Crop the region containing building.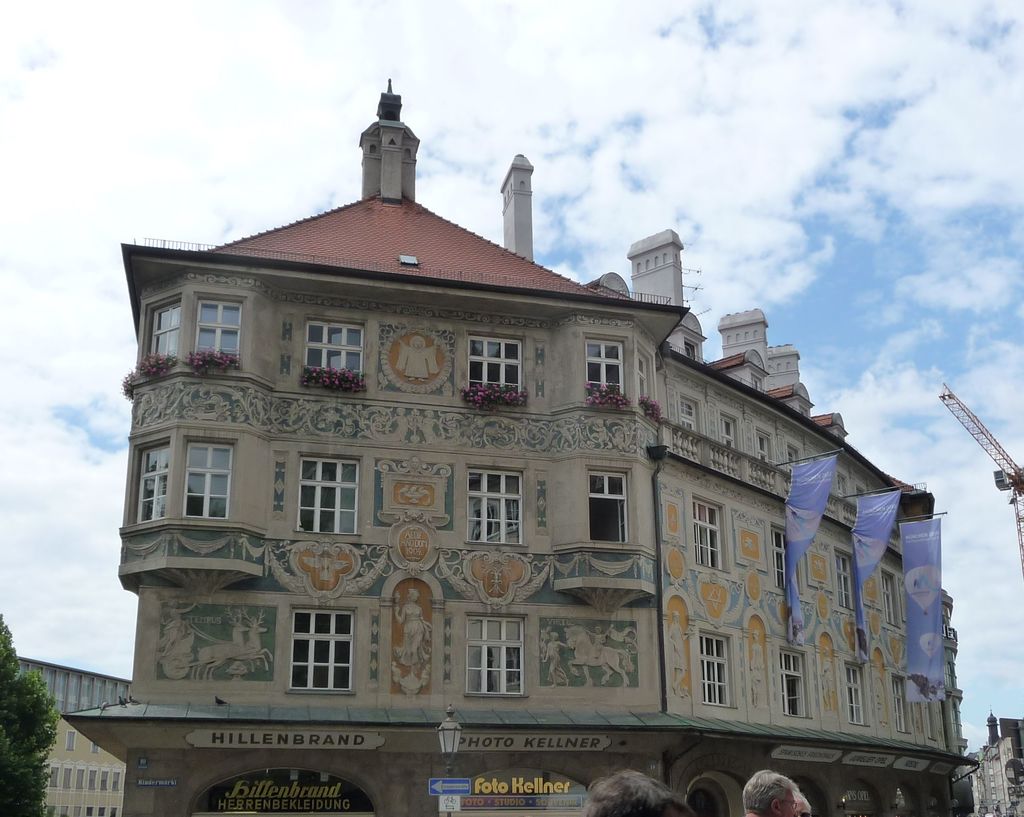
Crop region: x1=15, y1=656, x2=132, y2=814.
